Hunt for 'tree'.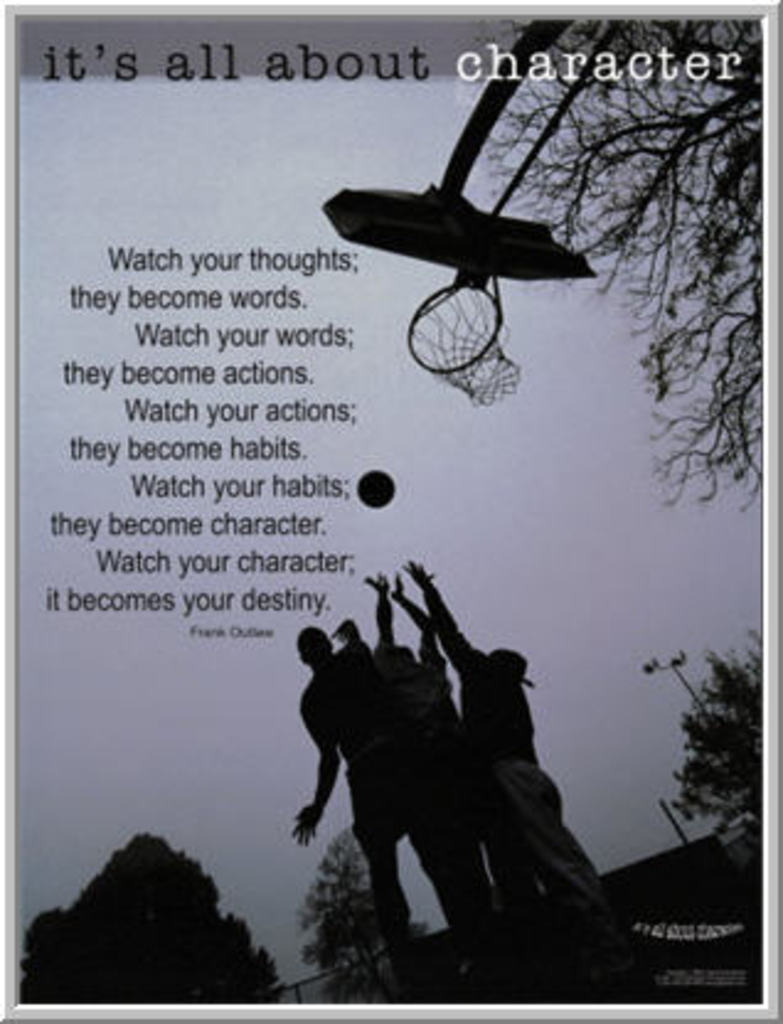
Hunted down at 517,20,766,532.
